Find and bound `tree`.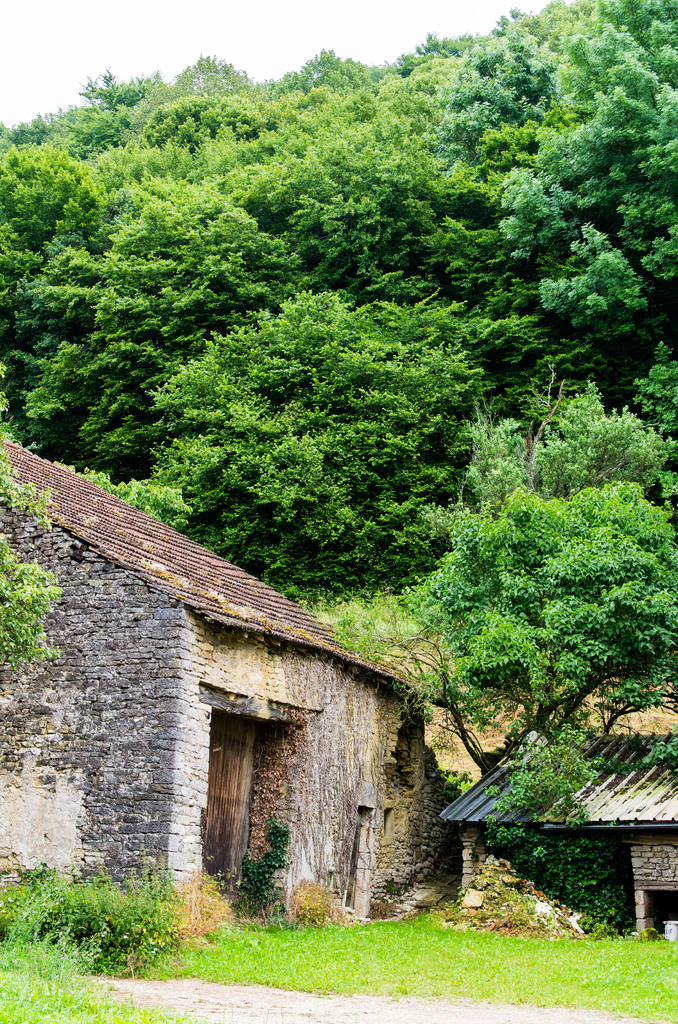
Bound: detection(450, 0, 677, 357).
